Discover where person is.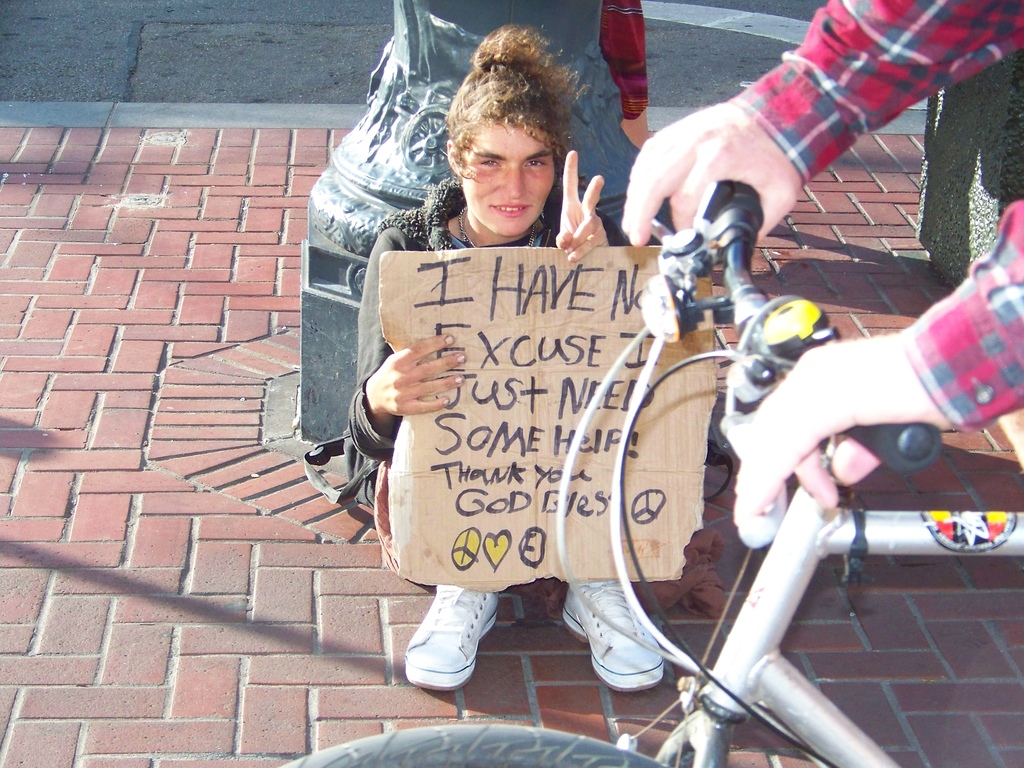
Discovered at rect(352, 25, 665, 692).
